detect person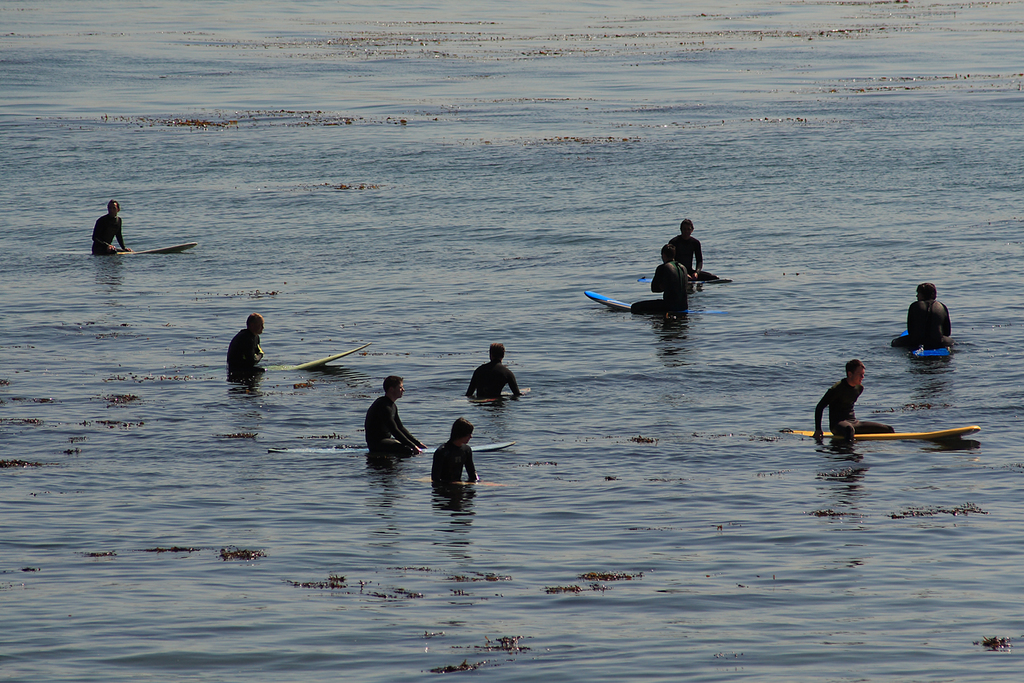
locate(630, 245, 690, 325)
